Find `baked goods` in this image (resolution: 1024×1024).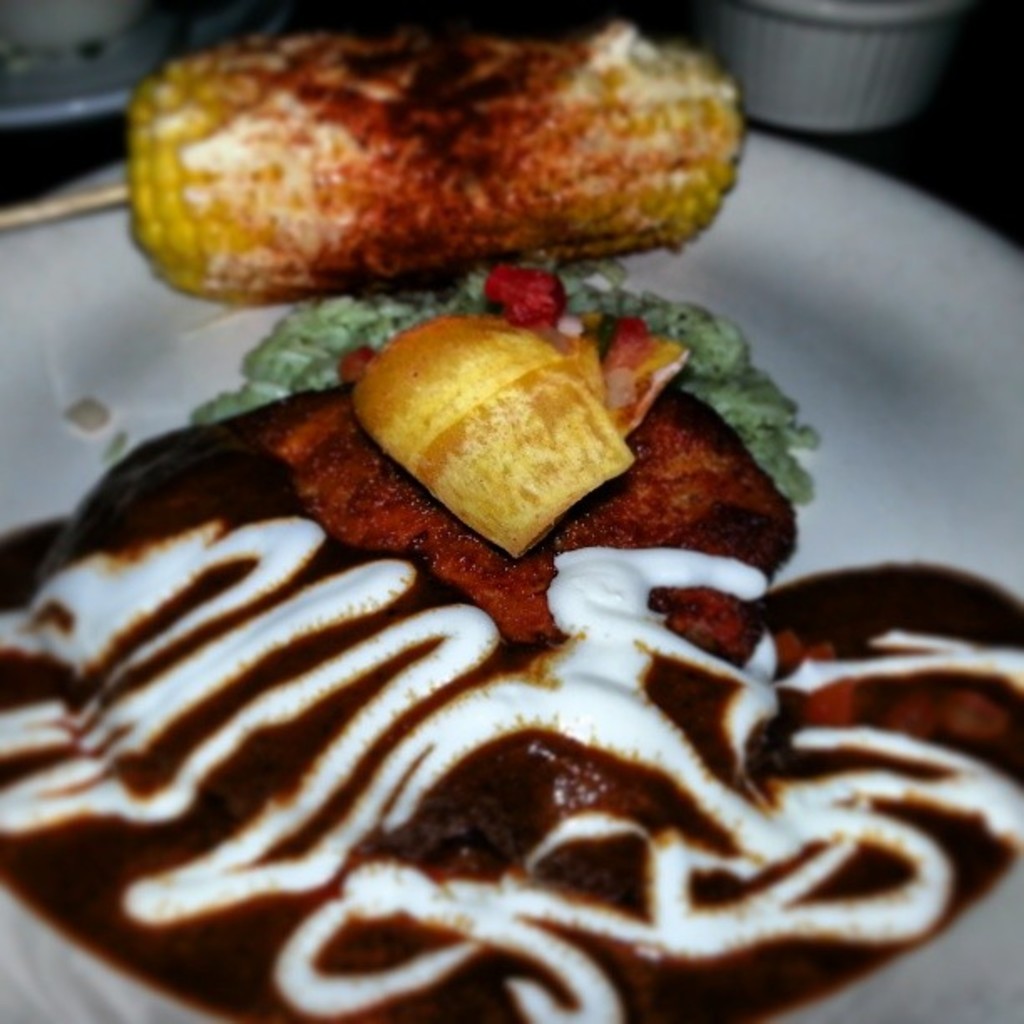
box(139, 30, 748, 373).
